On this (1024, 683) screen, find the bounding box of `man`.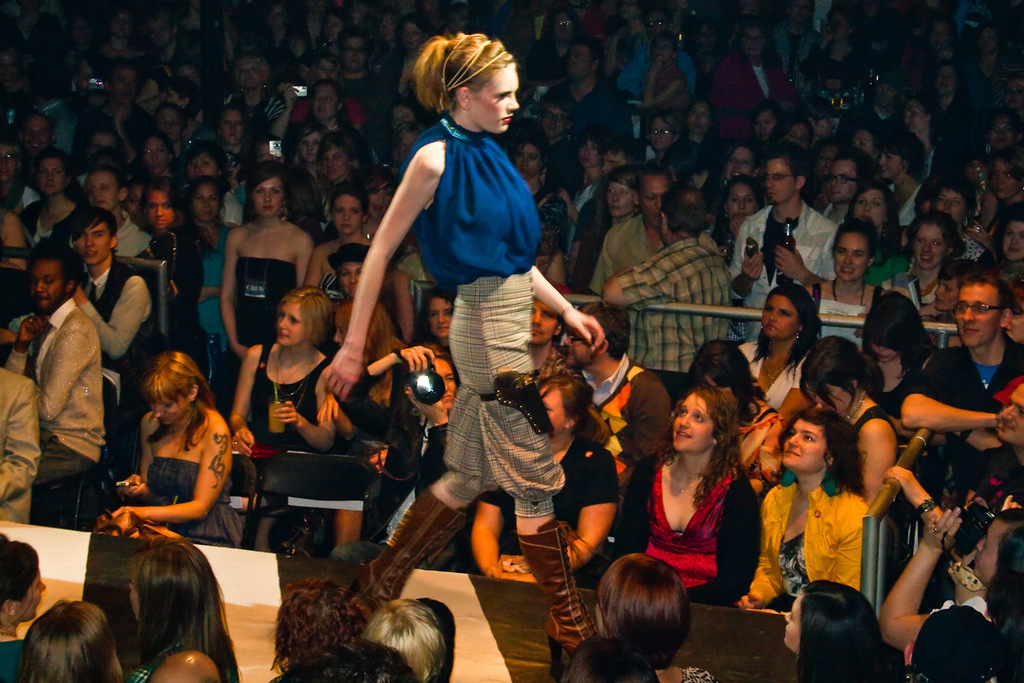
Bounding box: x1=590, y1=166, x2=721, y2=306.
